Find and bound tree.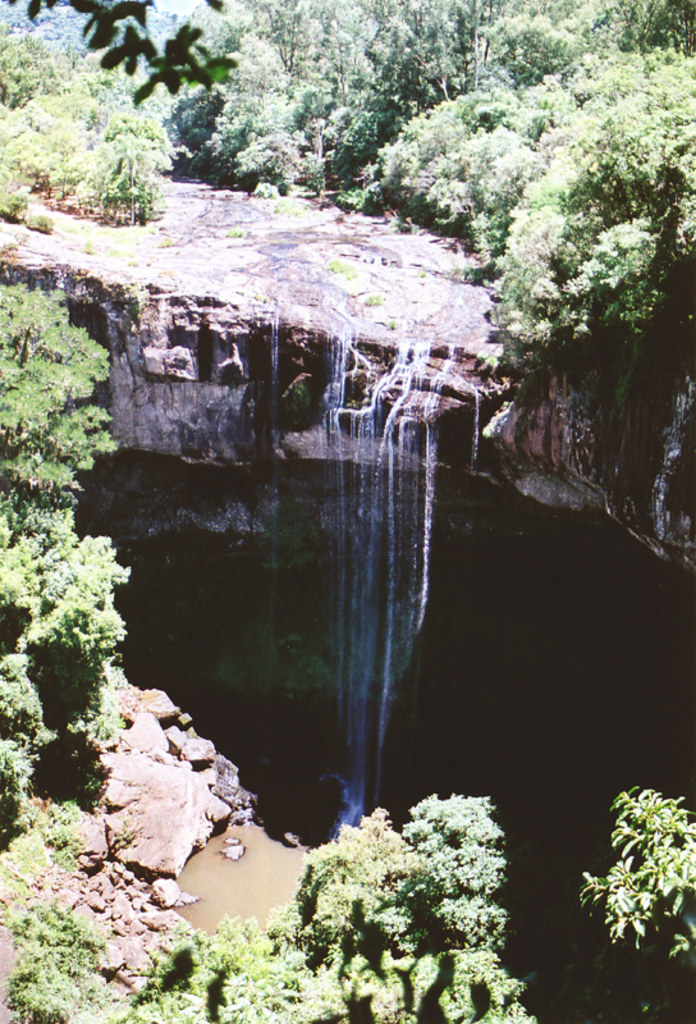
Bound: detection(3, 0, 239, 111).
